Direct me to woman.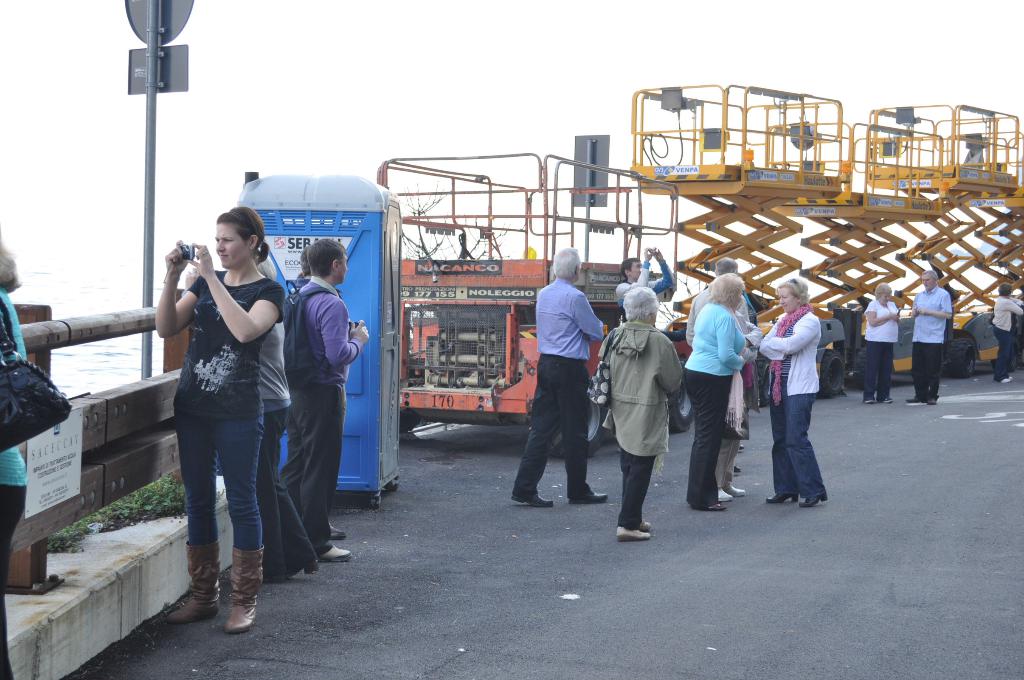
Direction: left=159, top=199, right=292, bottom=646.
